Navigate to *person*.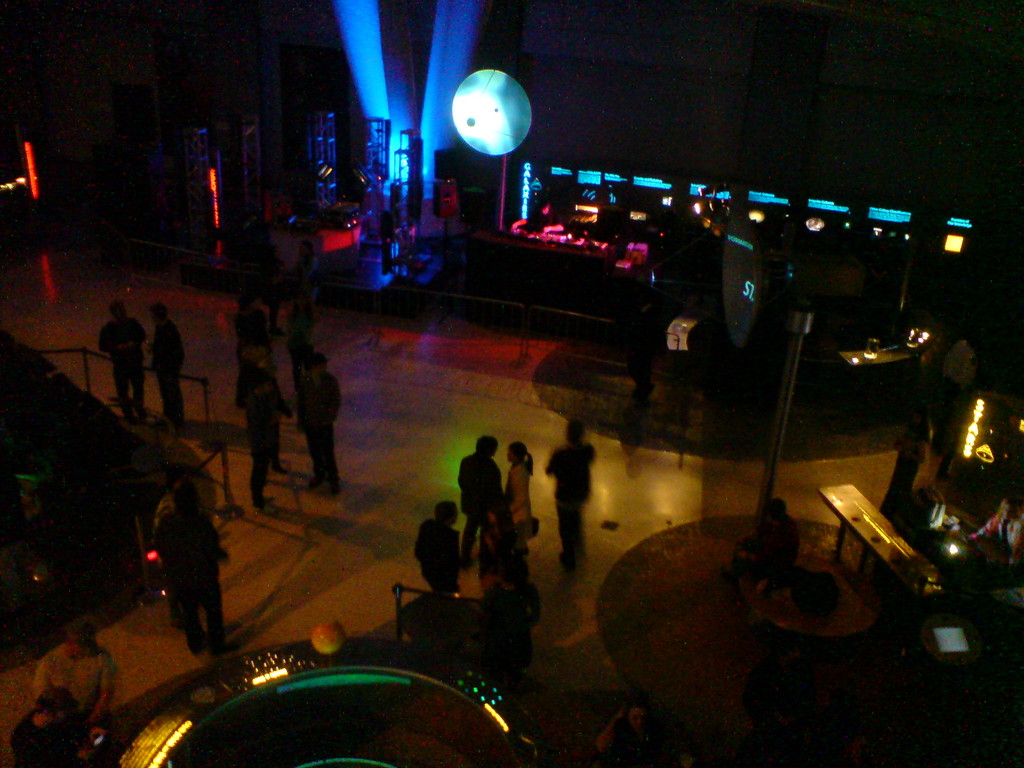
Navigation target: (x1=97, y1=304, x2=144, y2=428).
